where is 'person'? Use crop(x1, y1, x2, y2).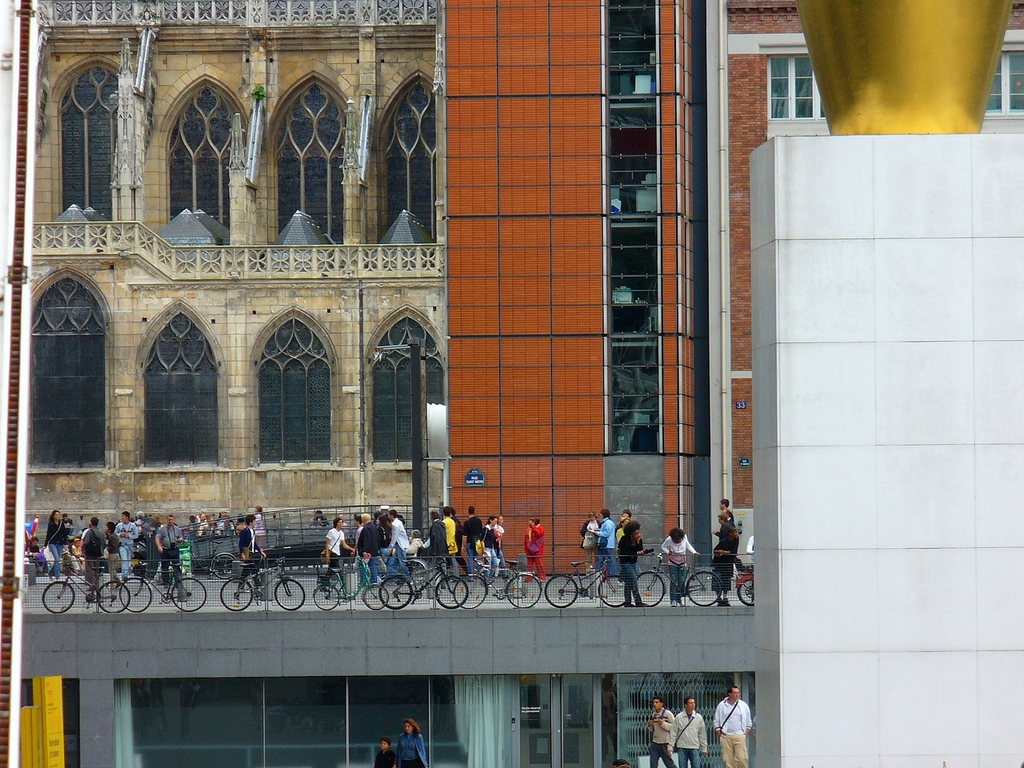
crop(713, 526, 741, 606).
